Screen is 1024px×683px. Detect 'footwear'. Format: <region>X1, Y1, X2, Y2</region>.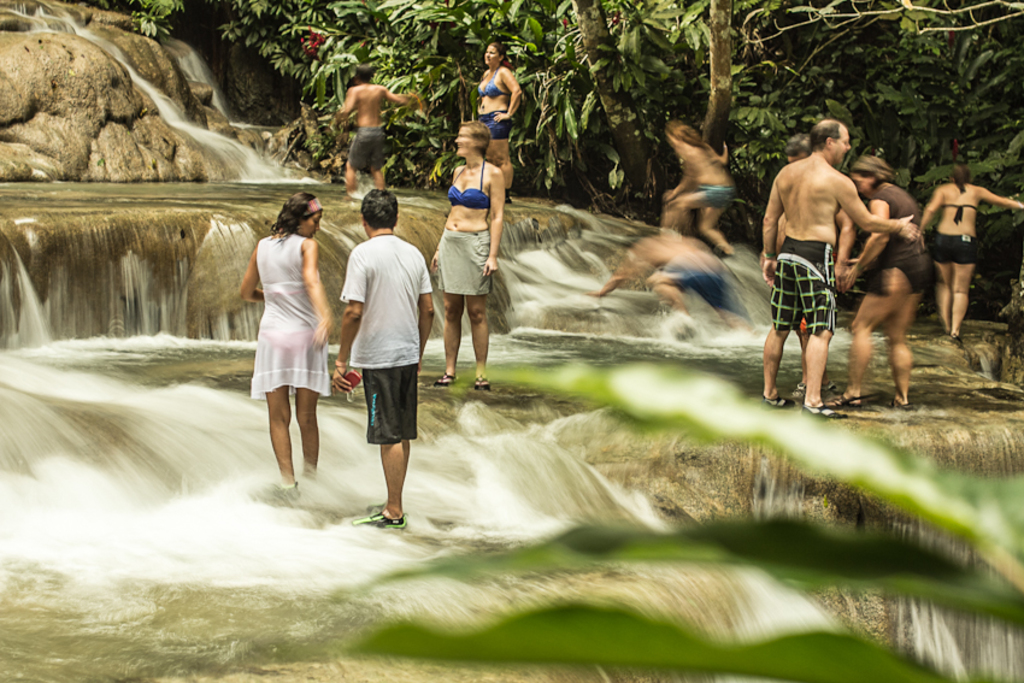
<region>804, 407, 852, 417</region>.
